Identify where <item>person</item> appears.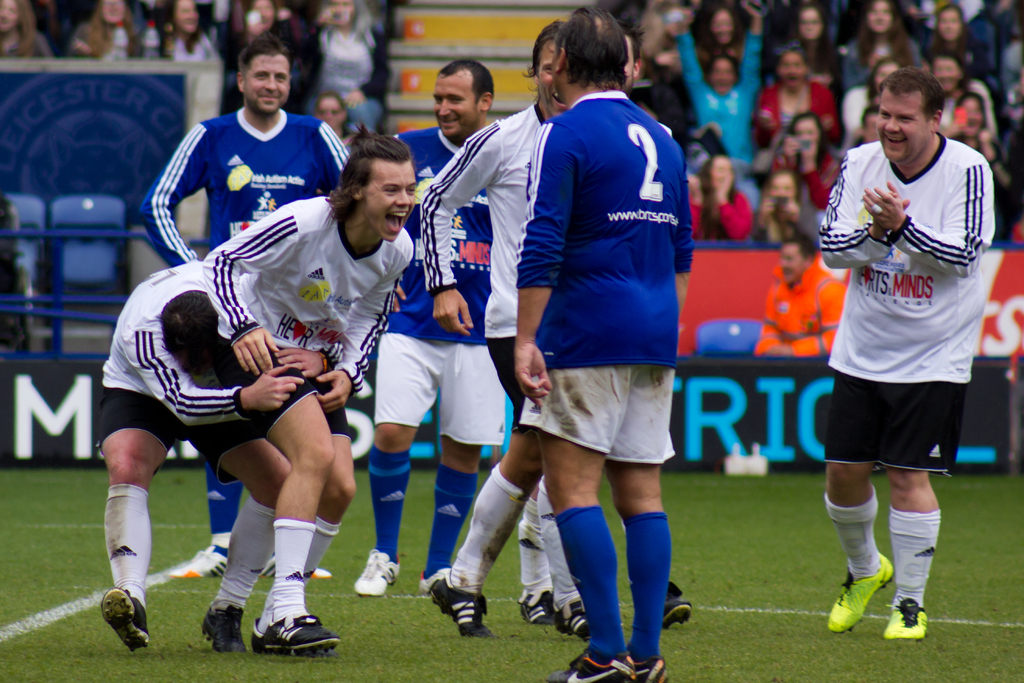
Appears at [x1=742, y1=42, x2=848, y2=213].
